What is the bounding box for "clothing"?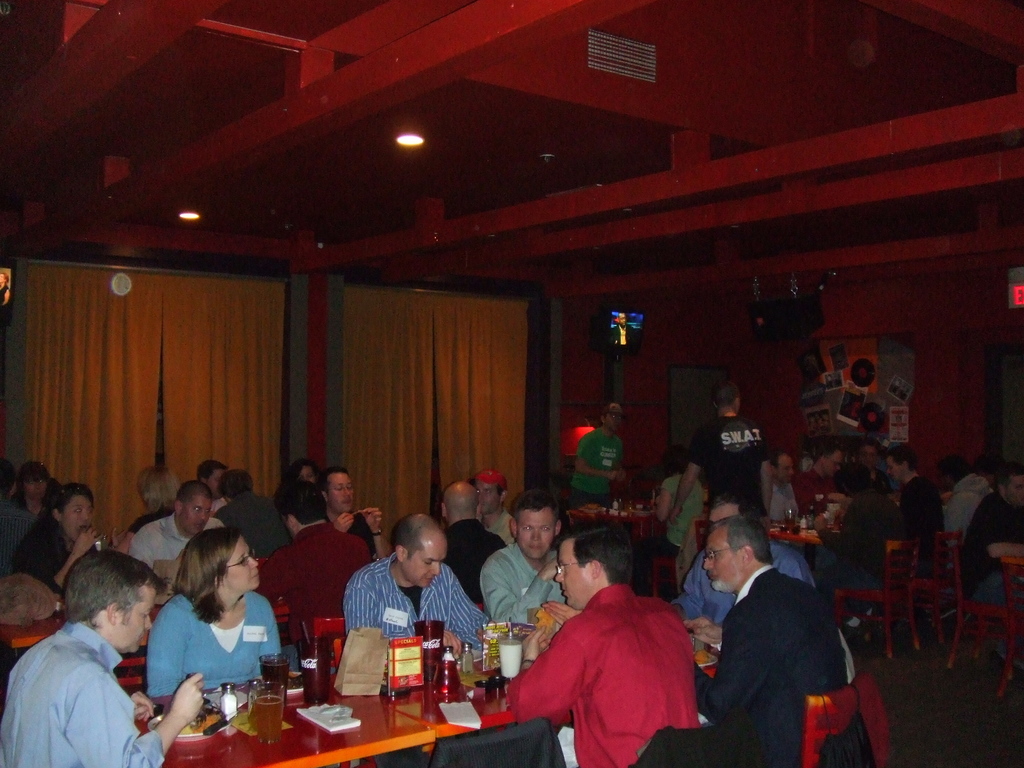
box(256, 517, 371, 673).
